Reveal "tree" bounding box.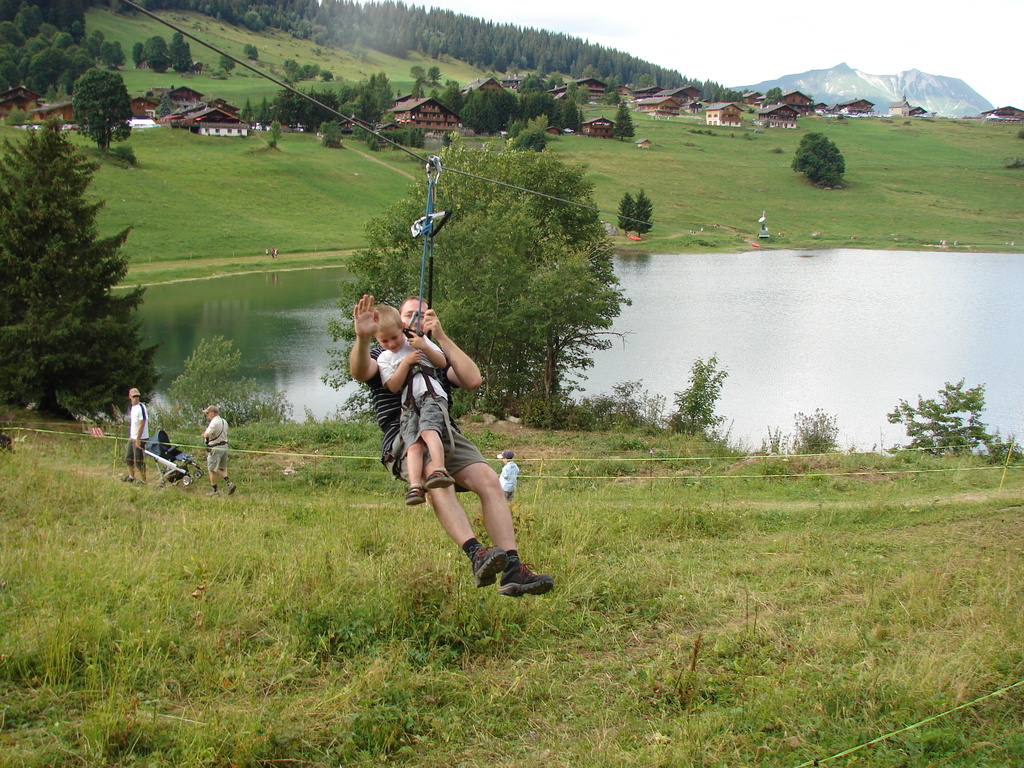
Revealed: <box>616,195,655,239</box>.
